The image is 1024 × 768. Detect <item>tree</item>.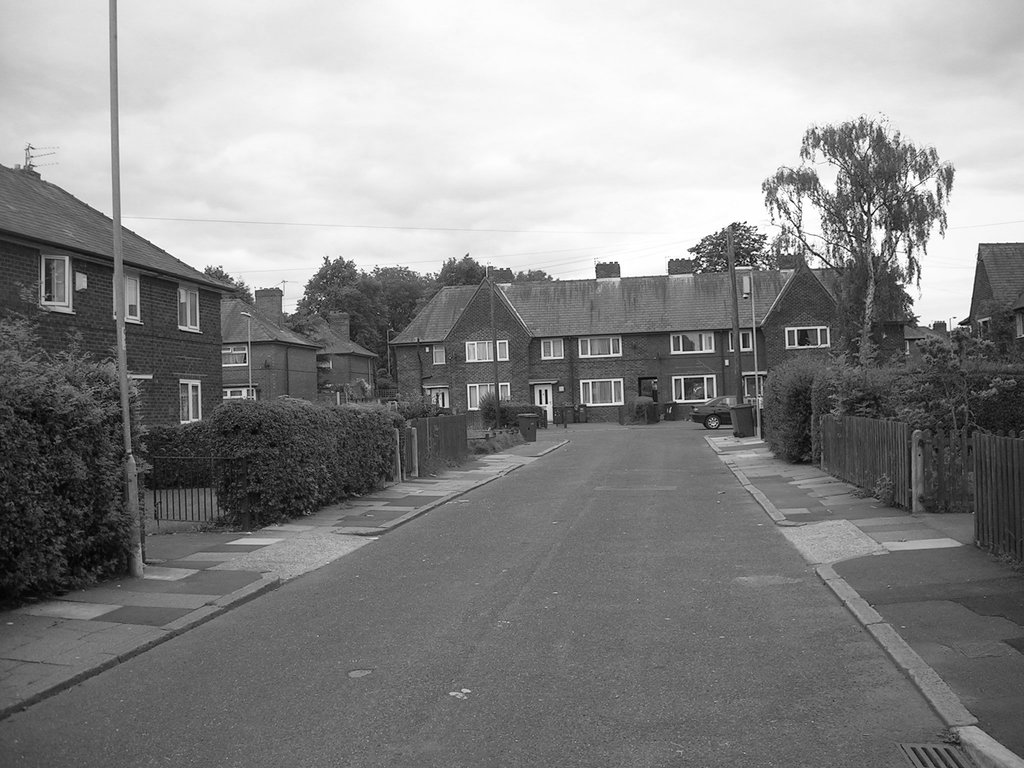
Detection: <bbox>480, 392, 510, 435</bbox>.
